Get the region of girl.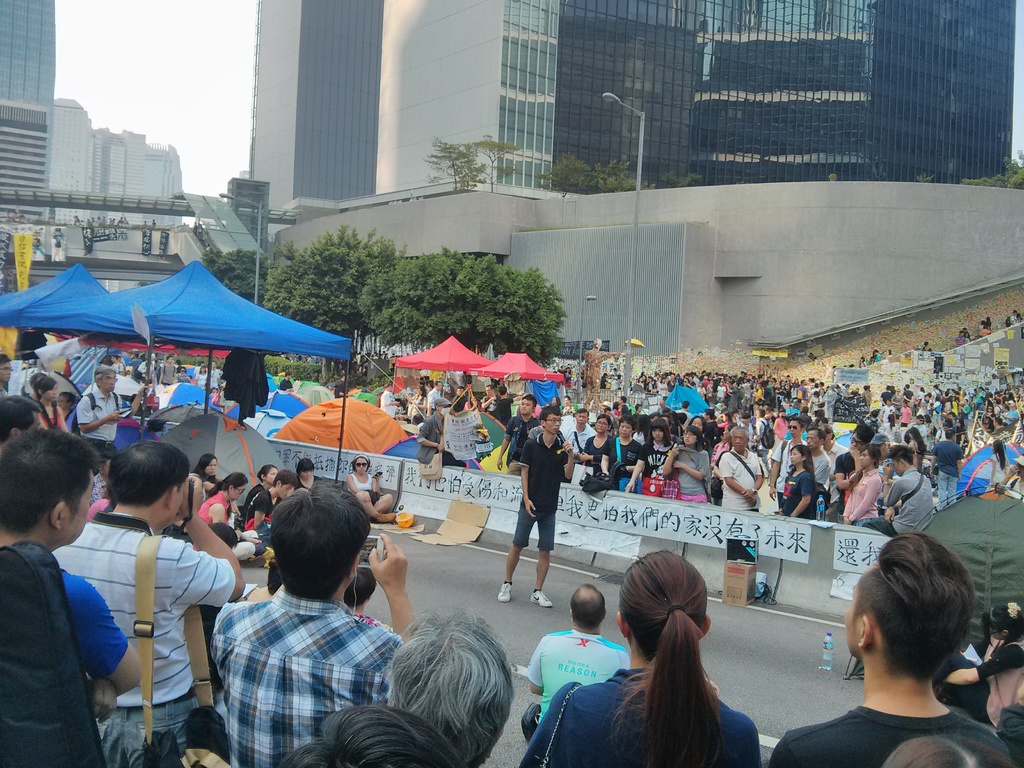
rect(193, 365, 214, 400).
